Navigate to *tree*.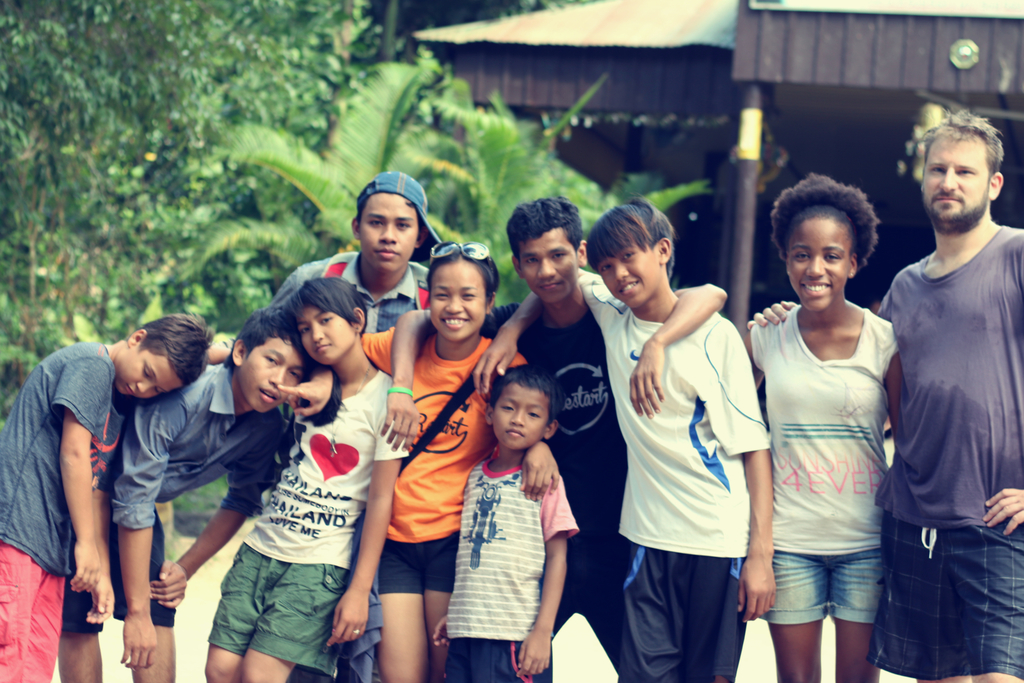
Navigation target: [left=172, top=47, right=457, bottom=251].
